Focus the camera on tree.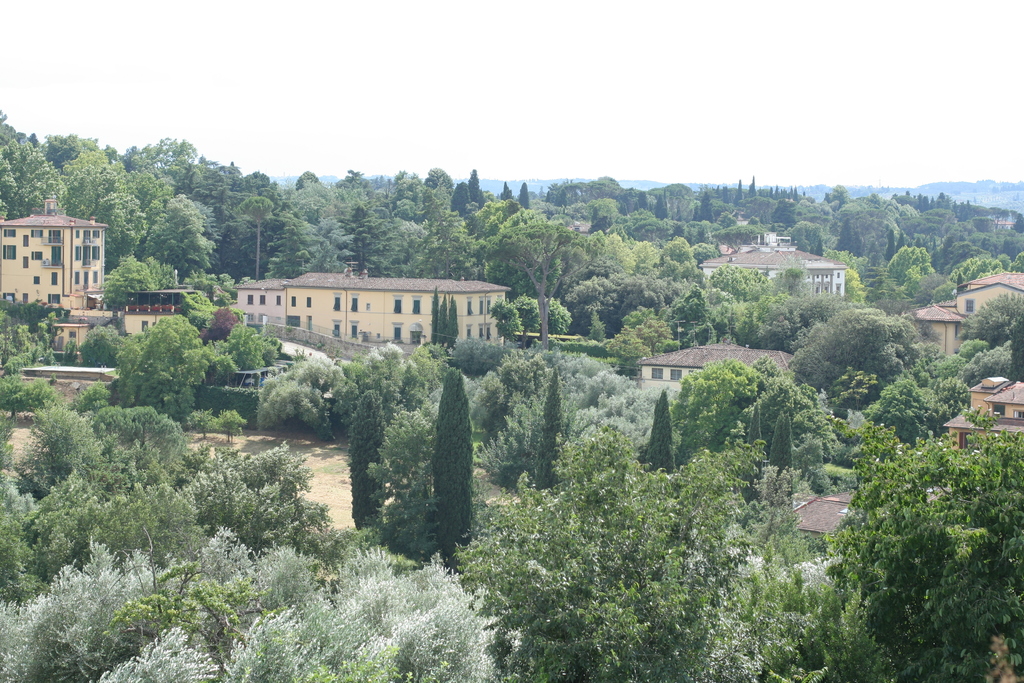
Focus region: {"x1": 101, "y1": 248, "x2": 177, "y2": 314}.
